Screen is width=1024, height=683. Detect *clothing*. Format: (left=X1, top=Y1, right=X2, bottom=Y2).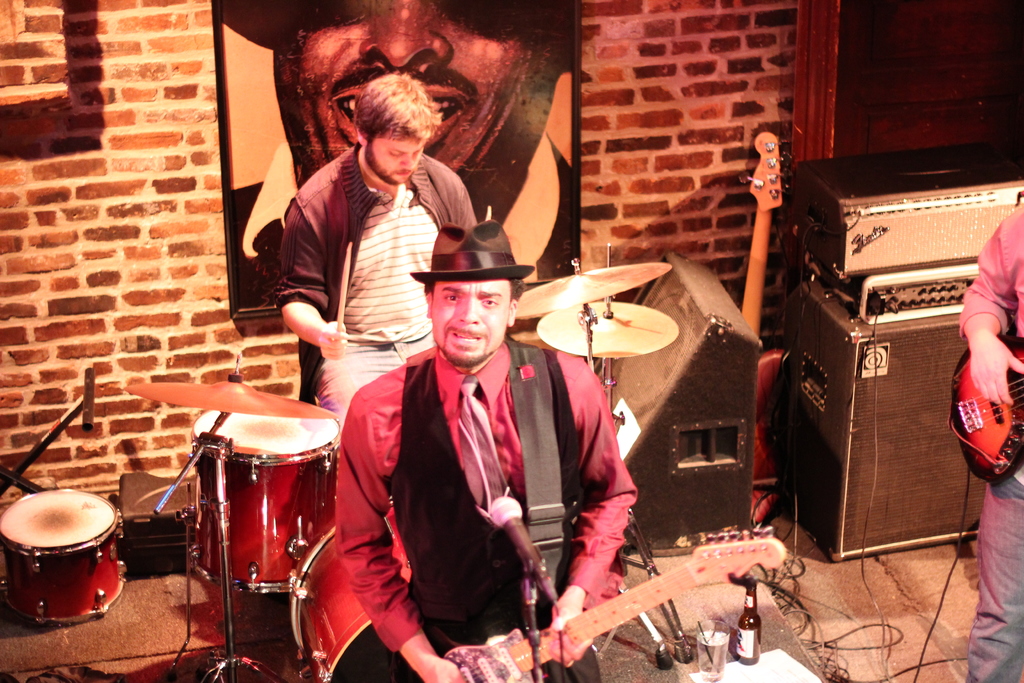
(left=961, top=202, right=1023, bottom=680).
